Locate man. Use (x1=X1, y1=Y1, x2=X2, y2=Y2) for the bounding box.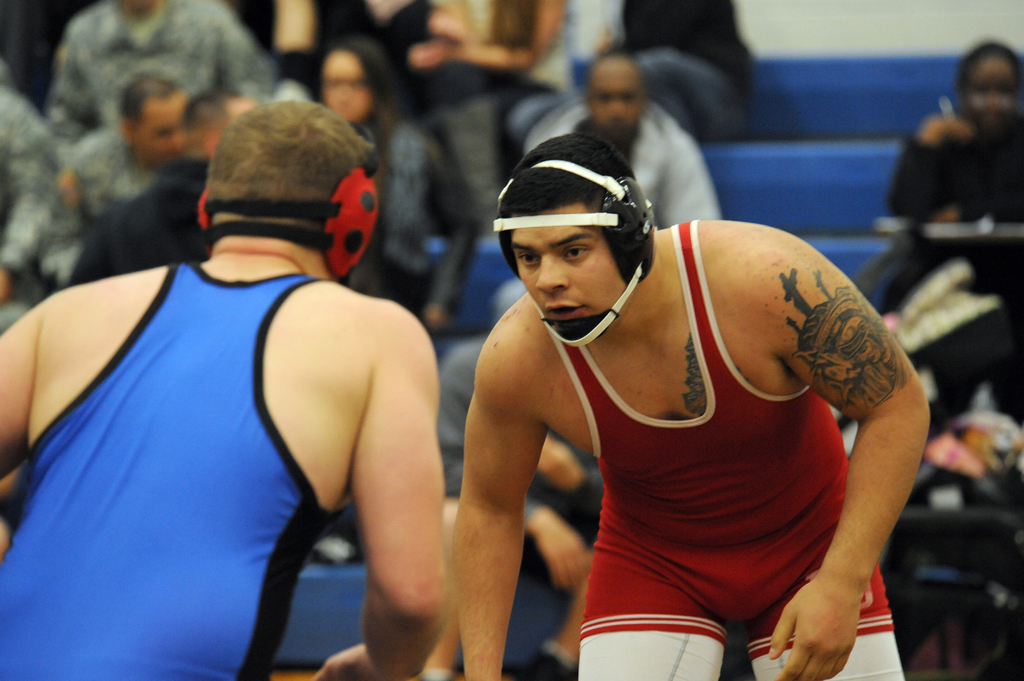
(x1=0, y1=95, x2=442, y2=680).
